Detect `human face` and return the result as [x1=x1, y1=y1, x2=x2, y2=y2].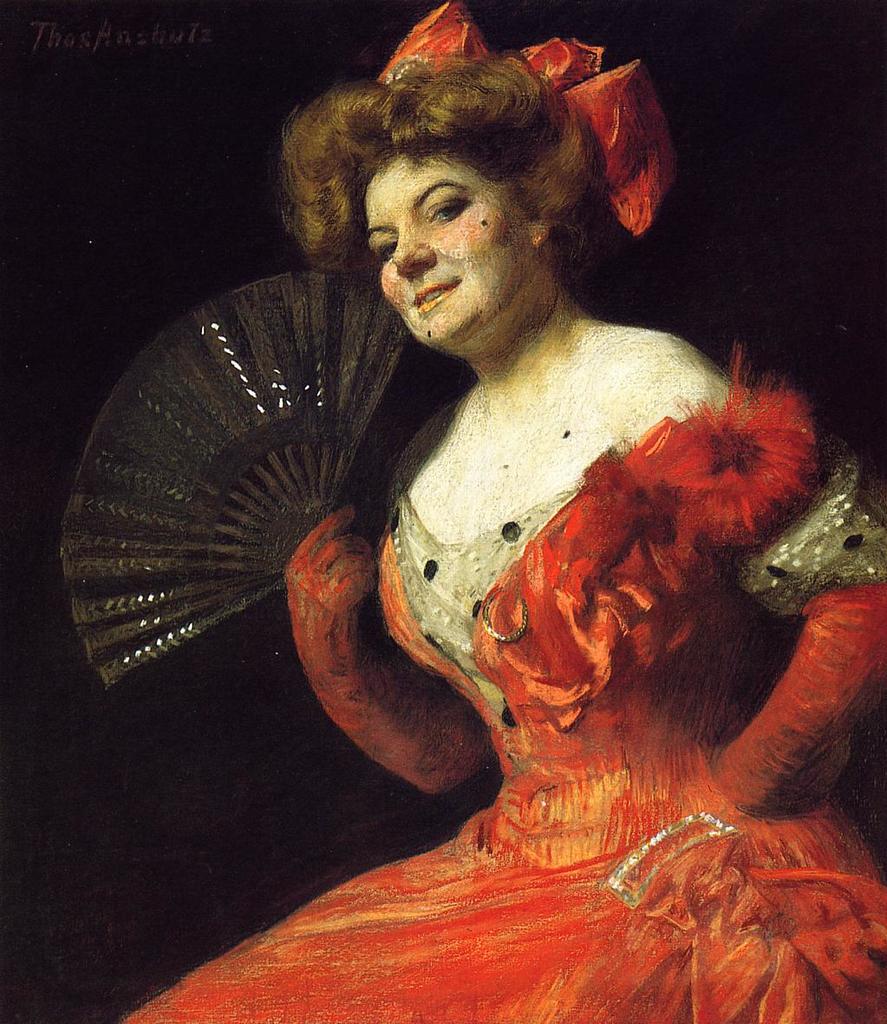
[x1=368, y1=141, x2=531, y2=349].
